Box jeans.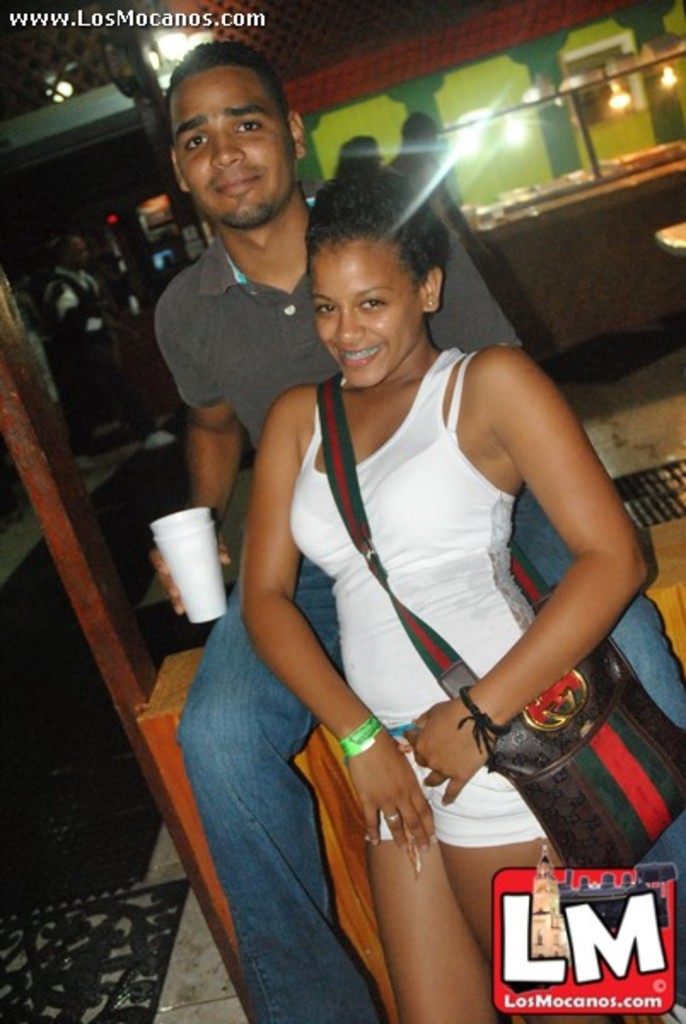
167,486,684,1022.
